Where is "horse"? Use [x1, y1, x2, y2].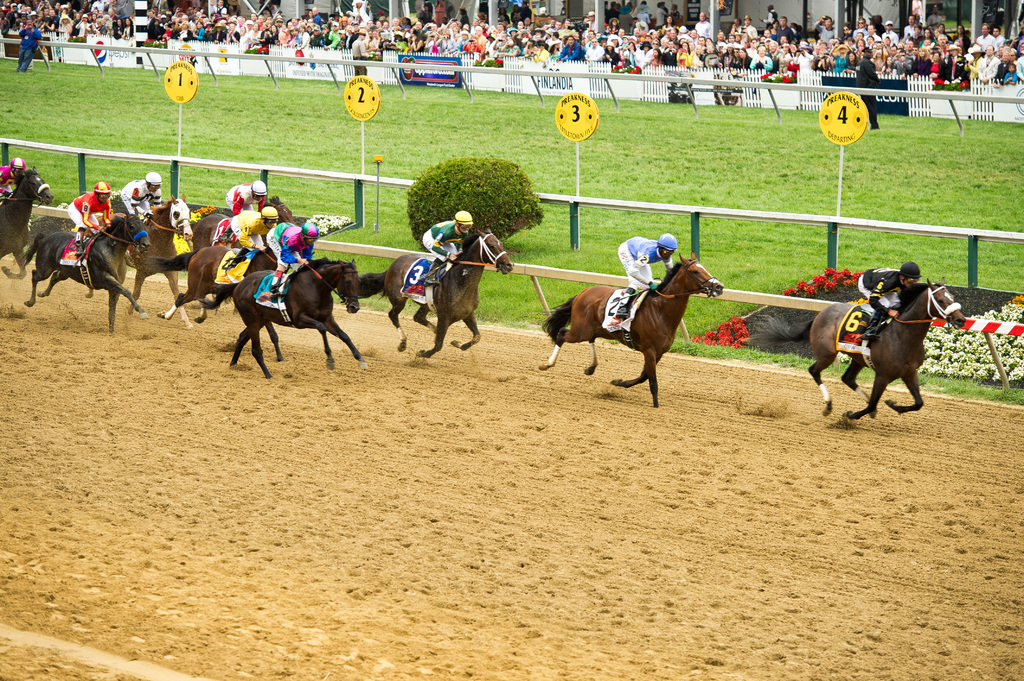
[535, 251, 724, 408].
